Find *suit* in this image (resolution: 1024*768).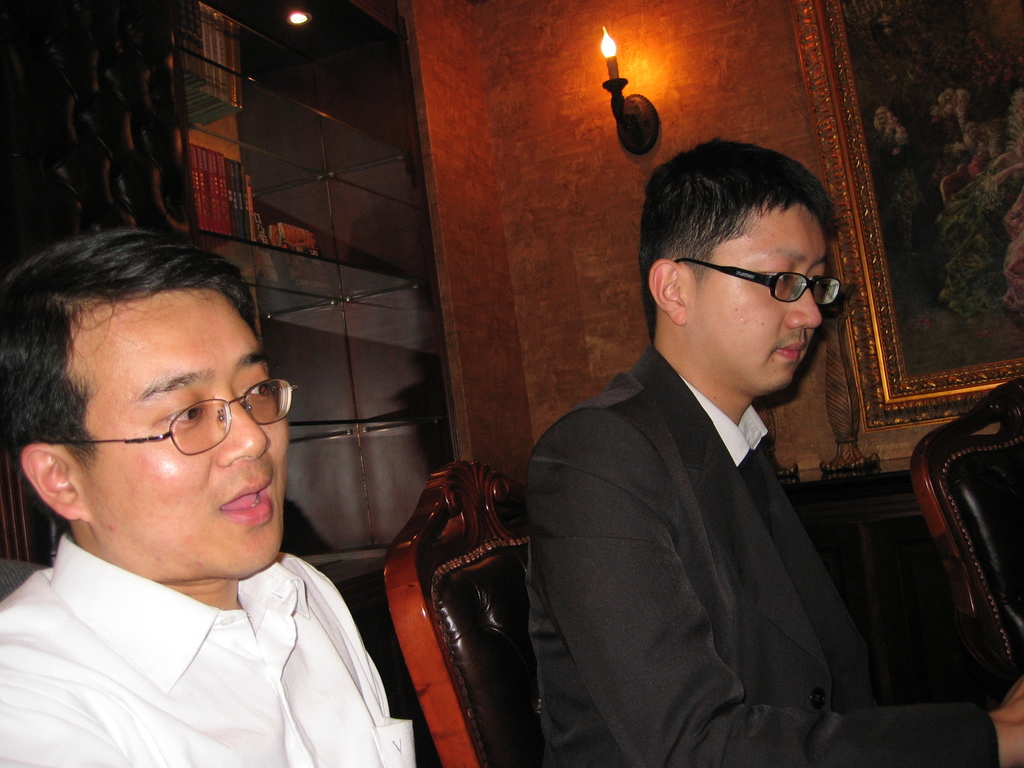
[x1=554, y1=264, x2=985, y2=739].
